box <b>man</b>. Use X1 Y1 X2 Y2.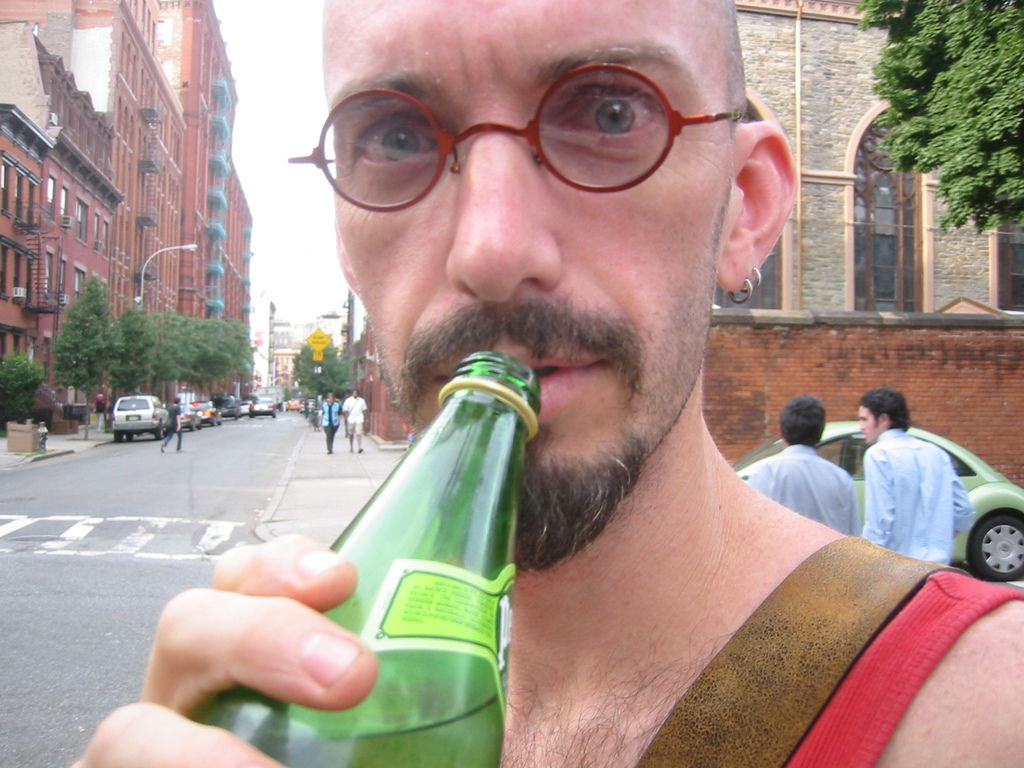
858 385 977 569.
